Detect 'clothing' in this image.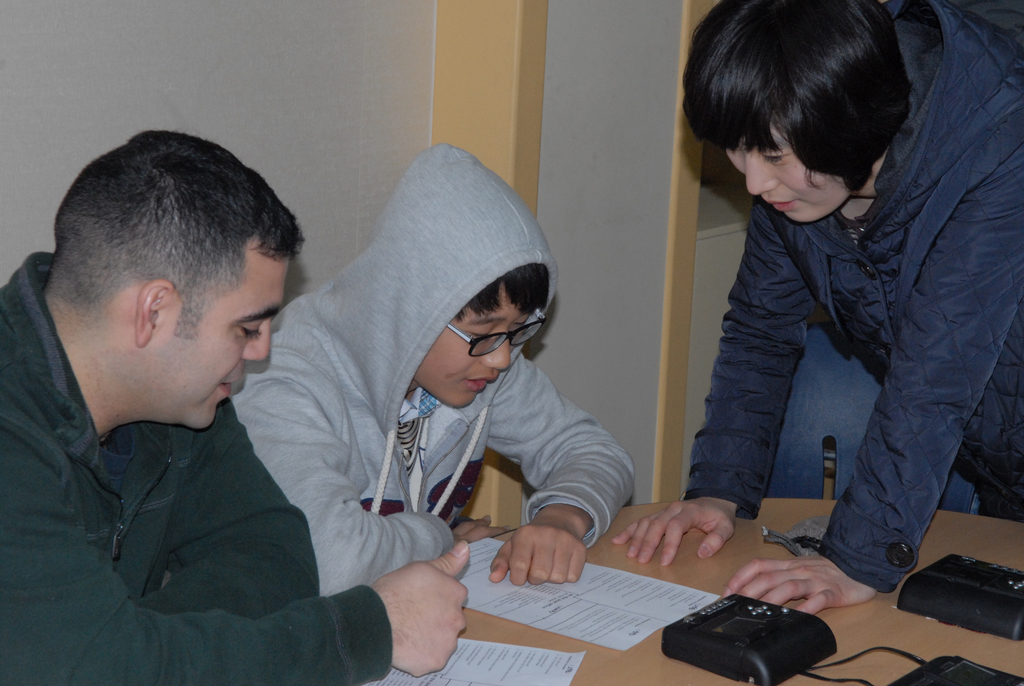
Detection: [x1=686, y1=0, x2=1023, y2=596].
